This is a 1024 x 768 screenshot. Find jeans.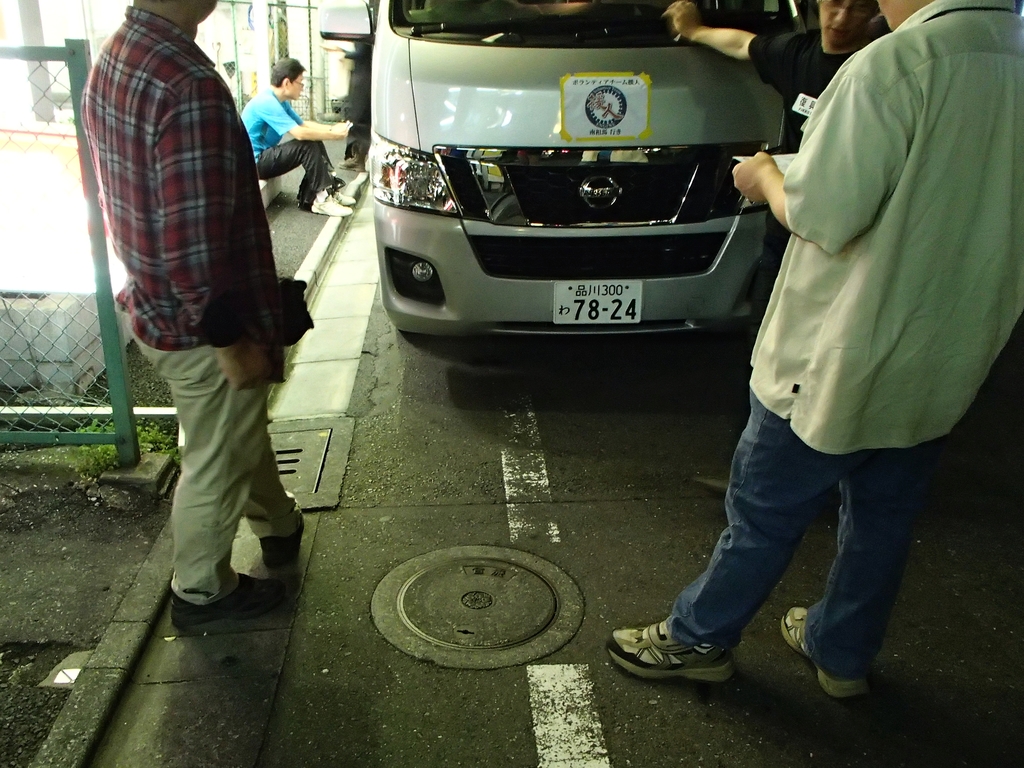
Bounding box: box(630, 417, 945, 697).
